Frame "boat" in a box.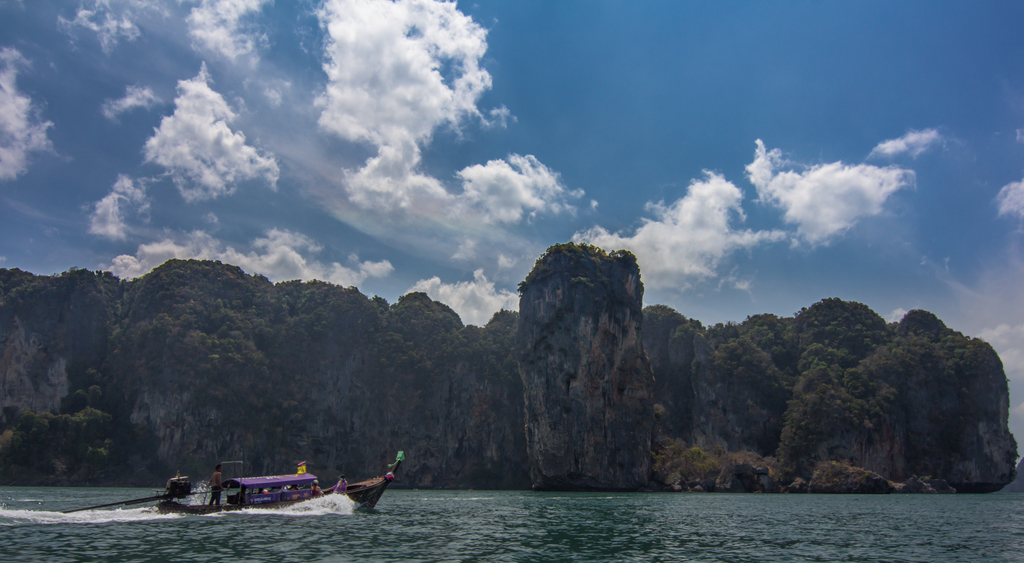
bbox=[154, 463, 389, 521].
